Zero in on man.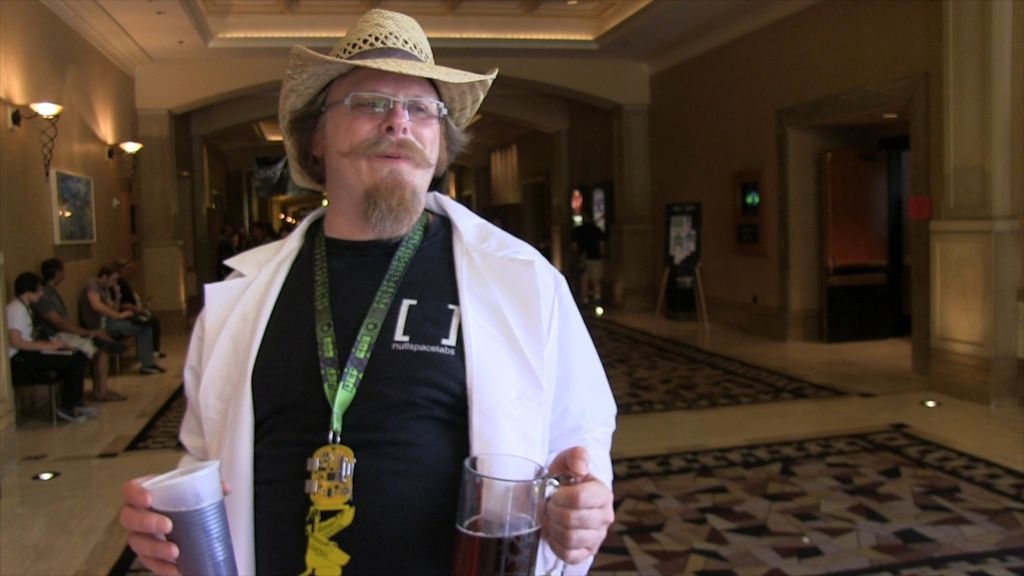
Zeroed in: (left=5, top=269, right=98, bottom=419).
